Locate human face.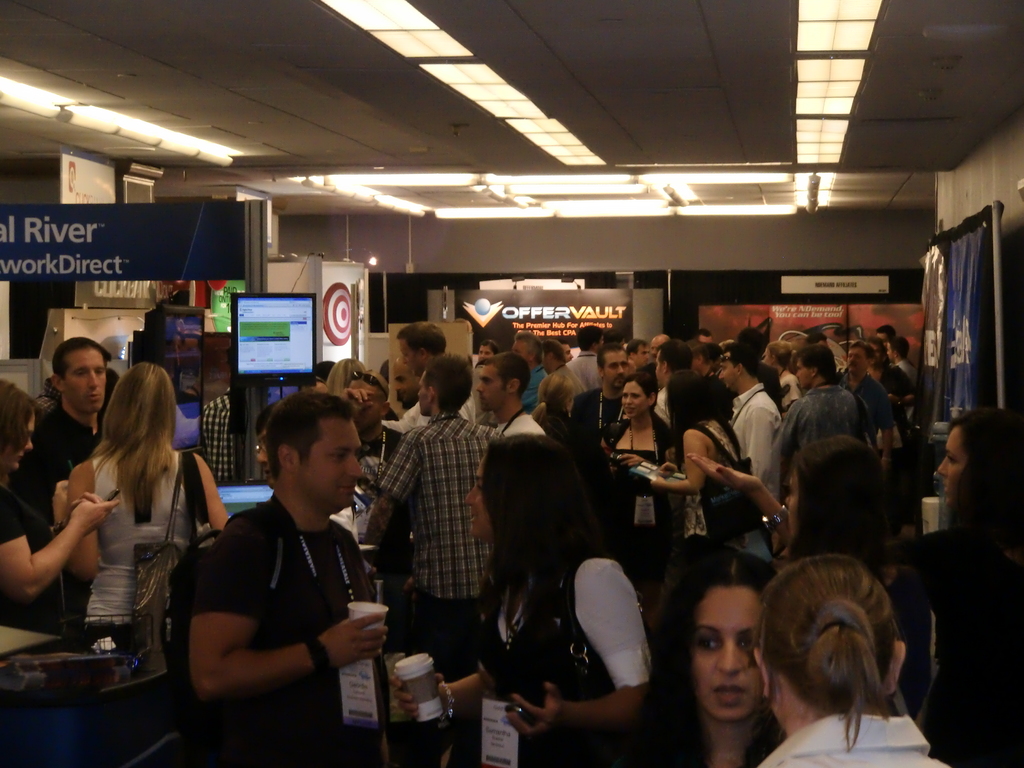
Bounding box: rect(506, 335, 529, 368).
